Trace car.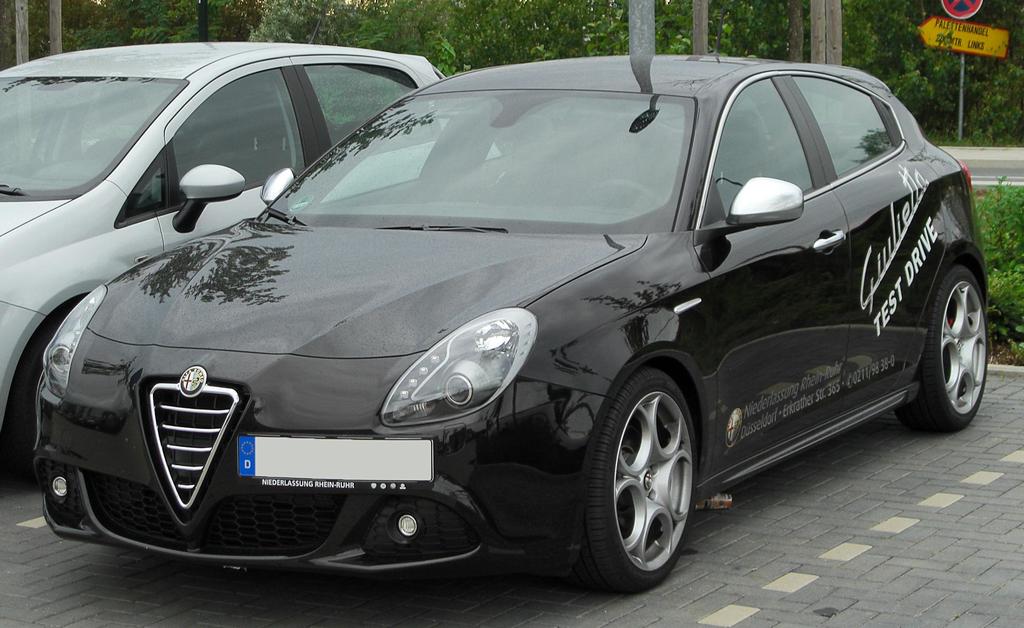
Traced to 32/49/998/602.
